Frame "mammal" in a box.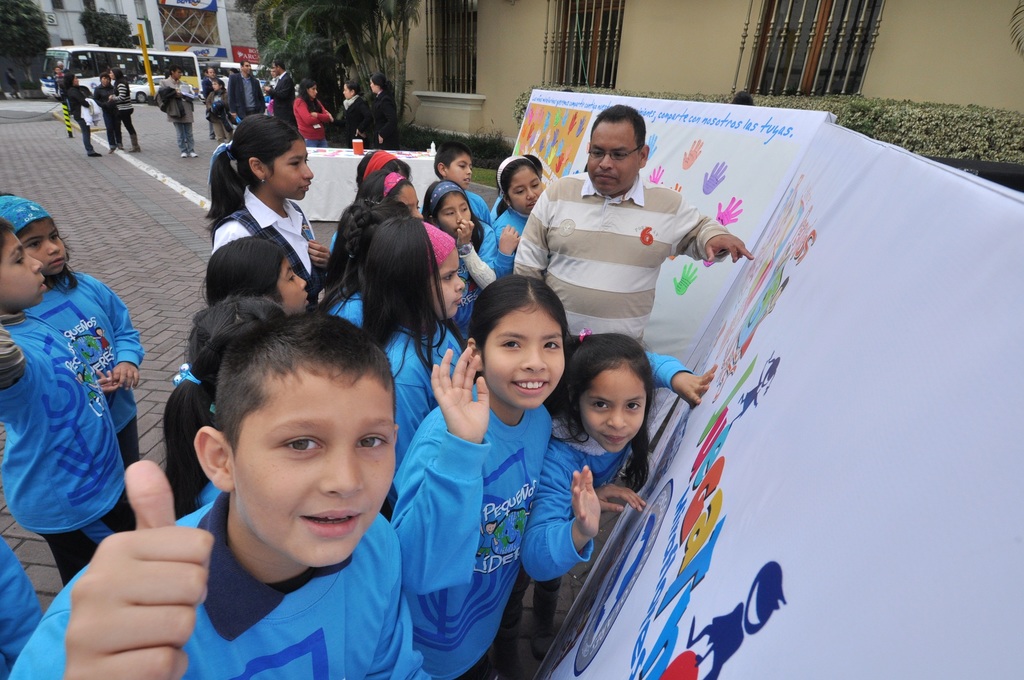
rect(8, 182, 139, 597).
